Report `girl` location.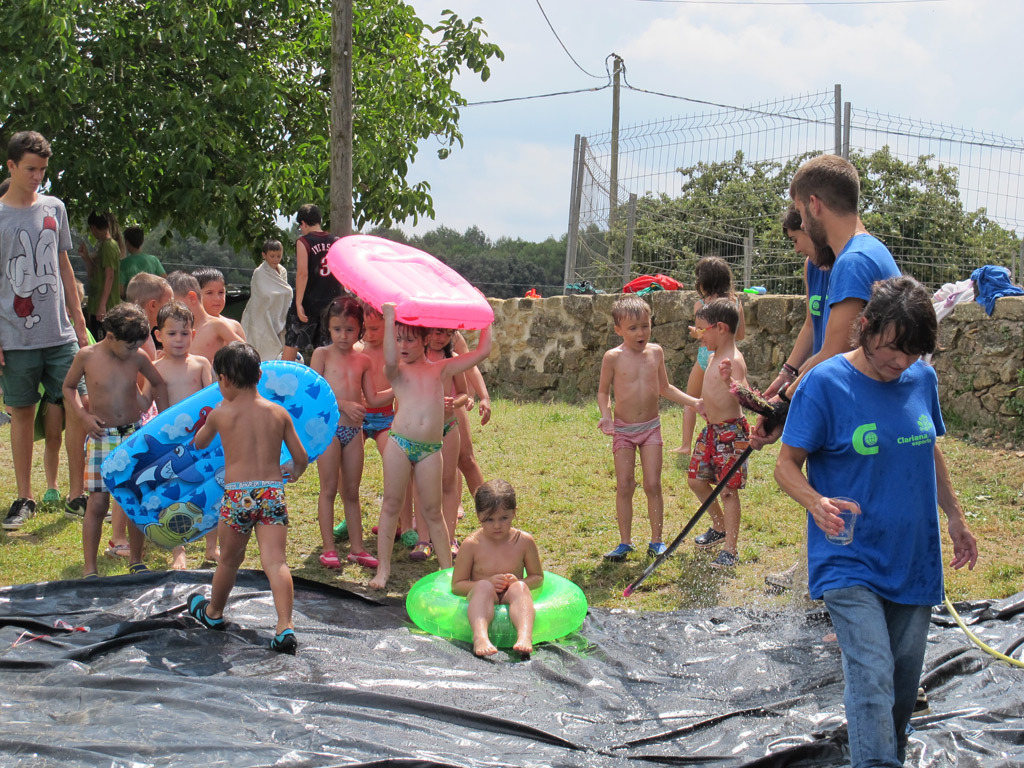
Report: <region>451, 472, 543, 657</region>.
